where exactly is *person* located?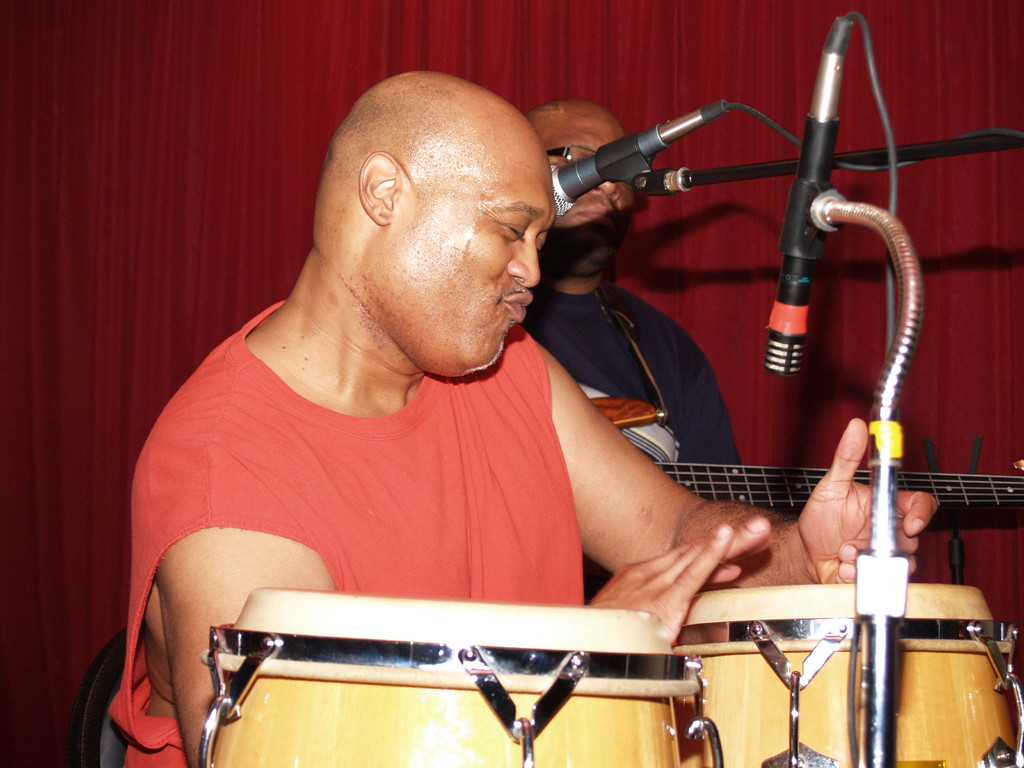
Its bounding box is 108 70 936 767.
